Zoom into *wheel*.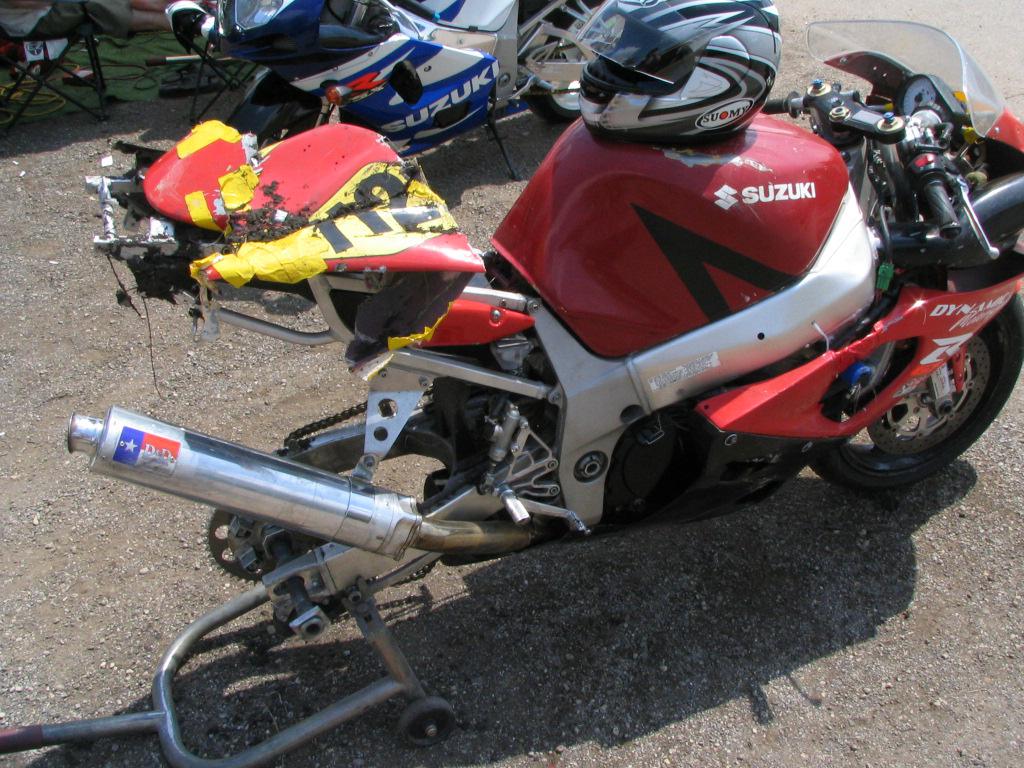
Zoom target: crop(395, 699, 457, 749).
